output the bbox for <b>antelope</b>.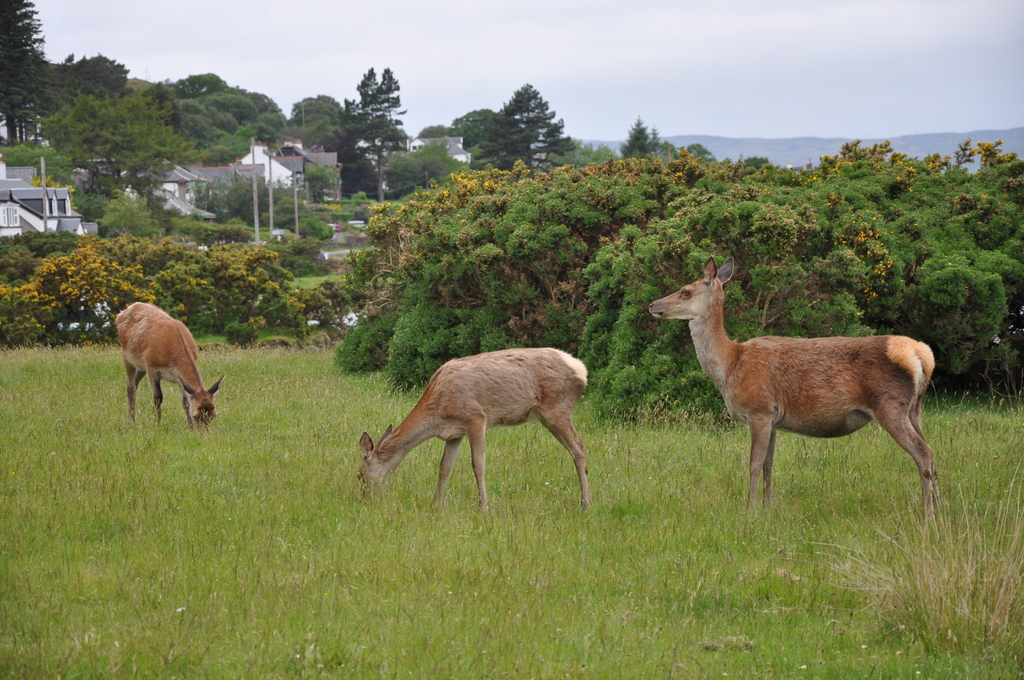
box=[115, 301, 226, 437].
